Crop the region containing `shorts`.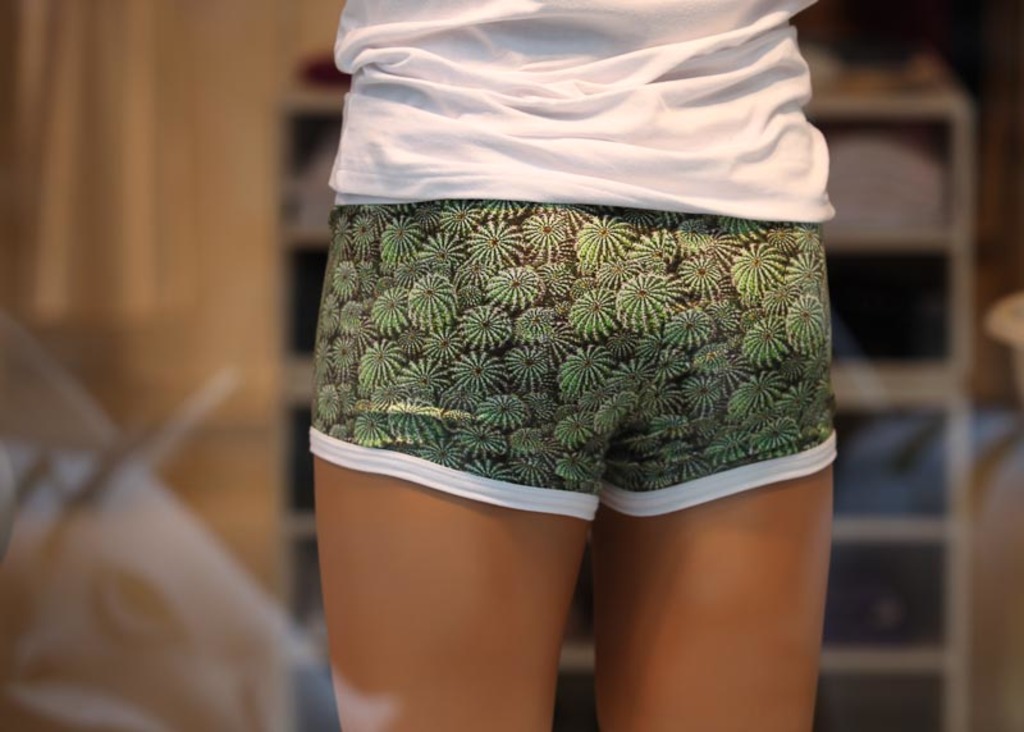
Crop region: bbox(308, 197, 836, 522).
